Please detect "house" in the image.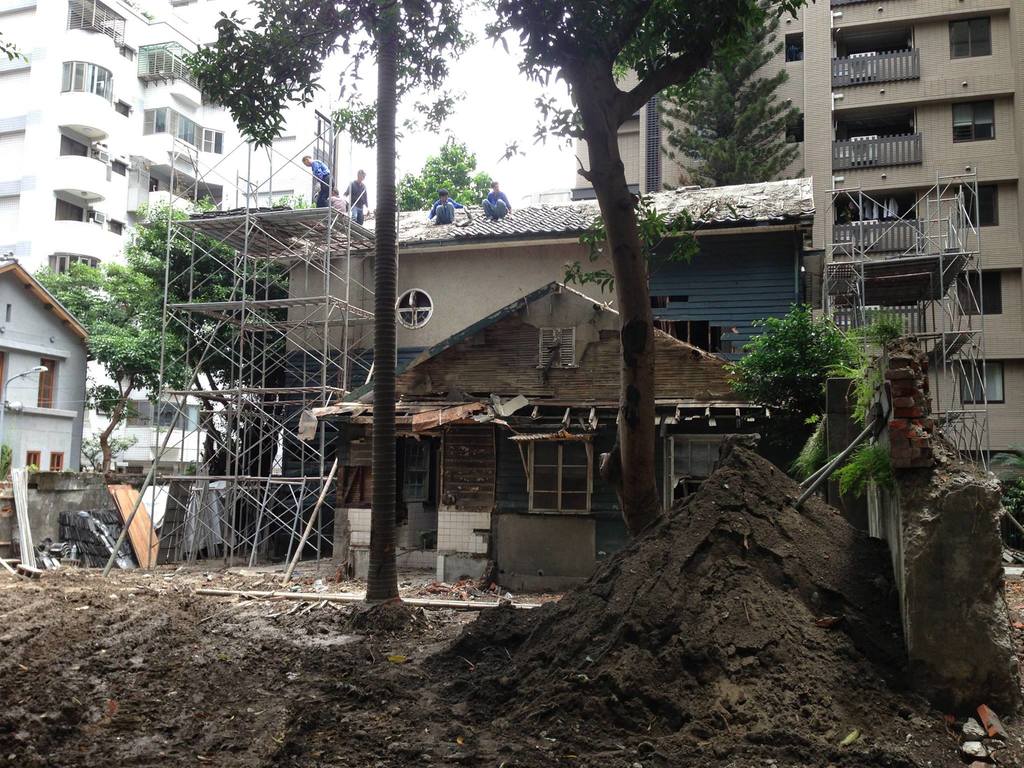
216, 102, 353, 212.
